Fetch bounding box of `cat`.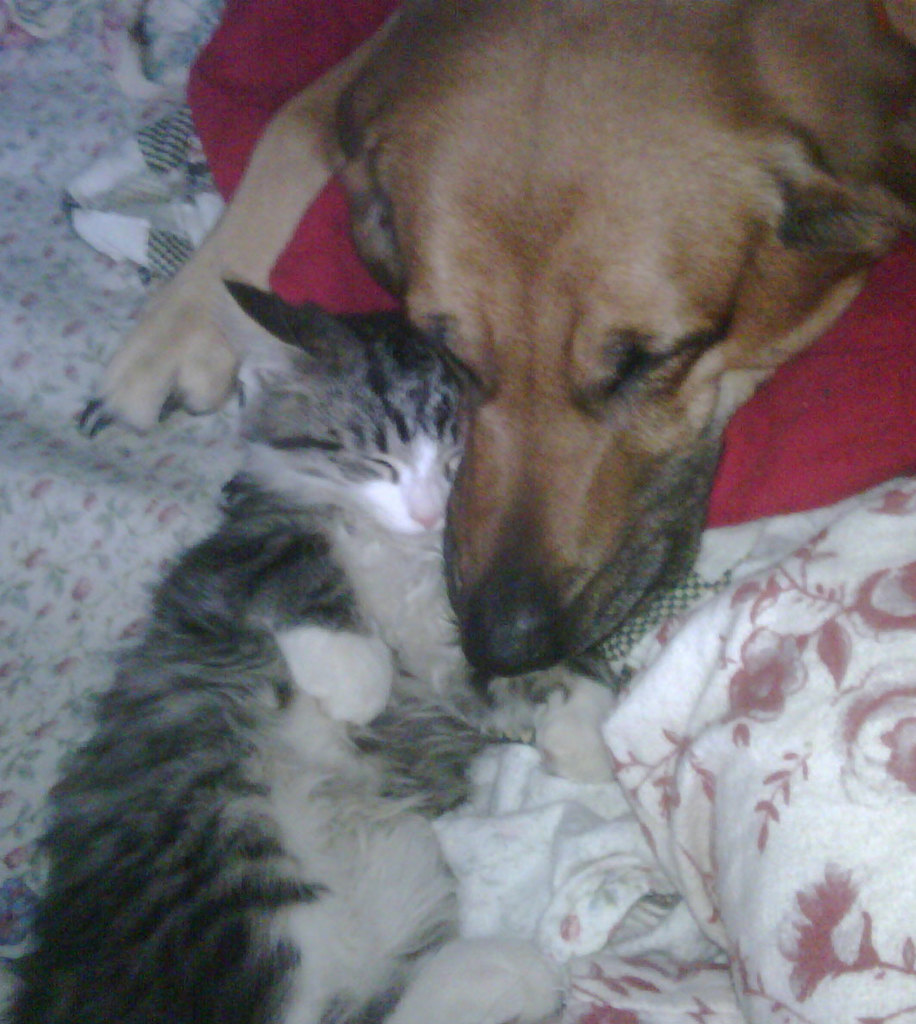
Bbox: bbox(4, 274, 625, 1015).
